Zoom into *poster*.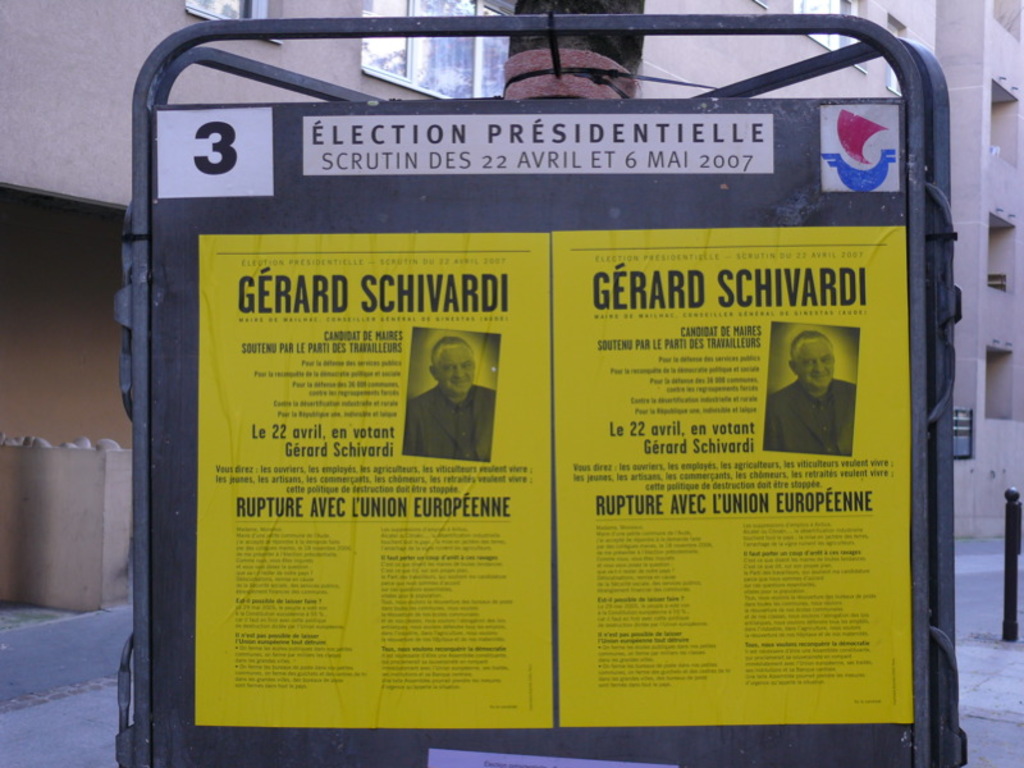
Zoom target: bbox(549, 224, 913, 727).
